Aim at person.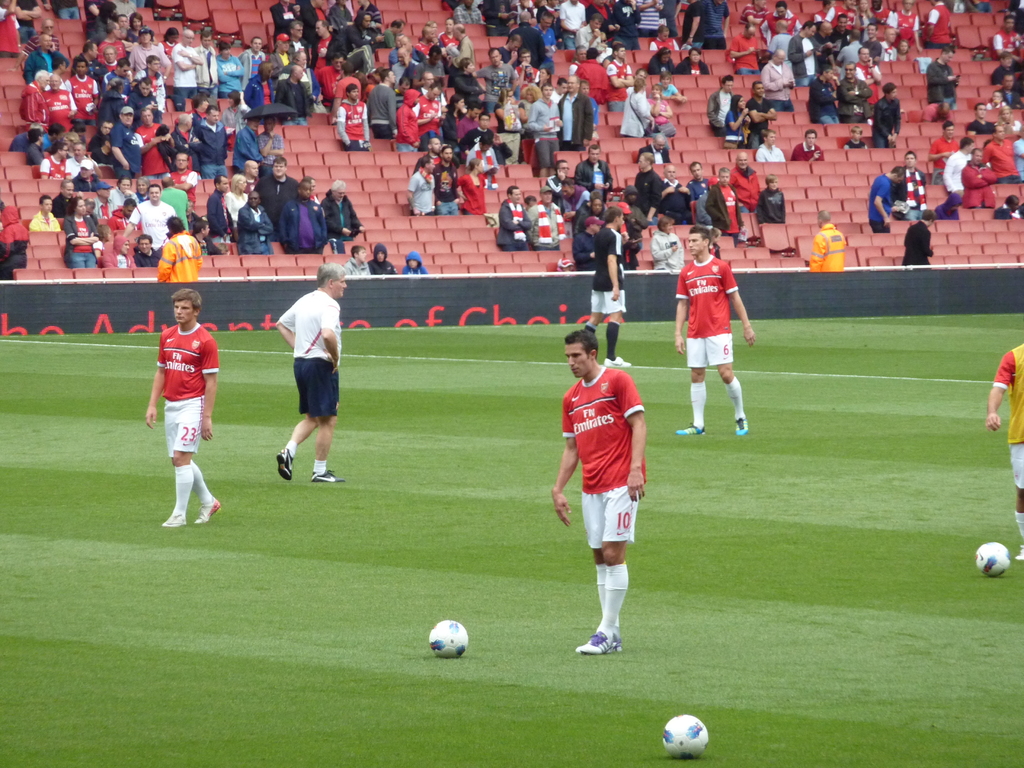
Aimed at box=[115, 178, 139, 206].
